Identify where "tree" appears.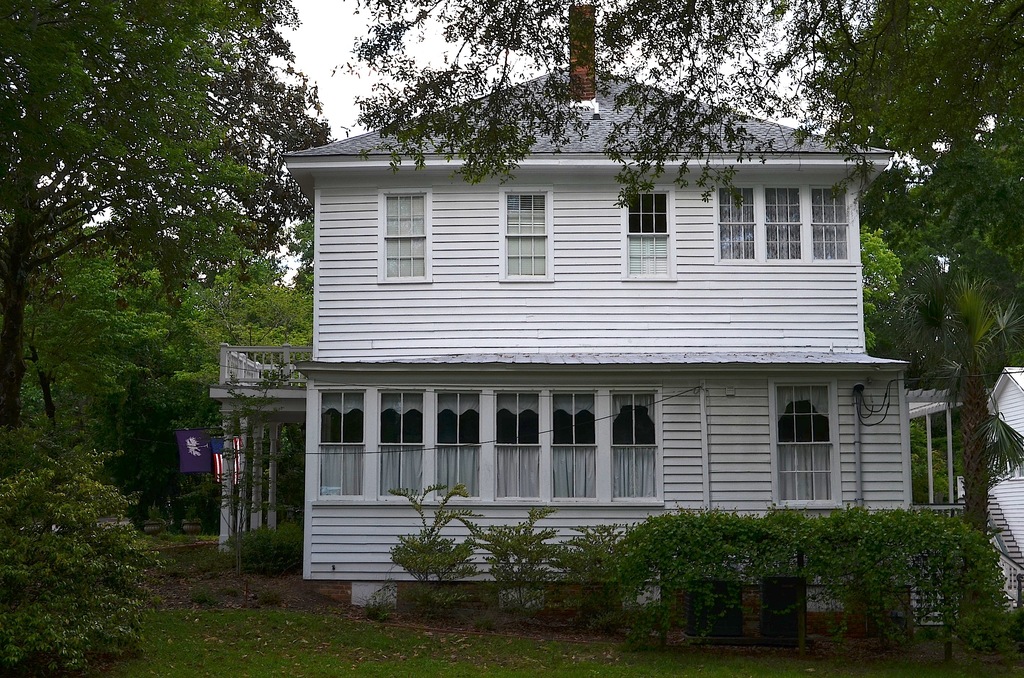
Appears at <box>325,0,1023,207</box>.
